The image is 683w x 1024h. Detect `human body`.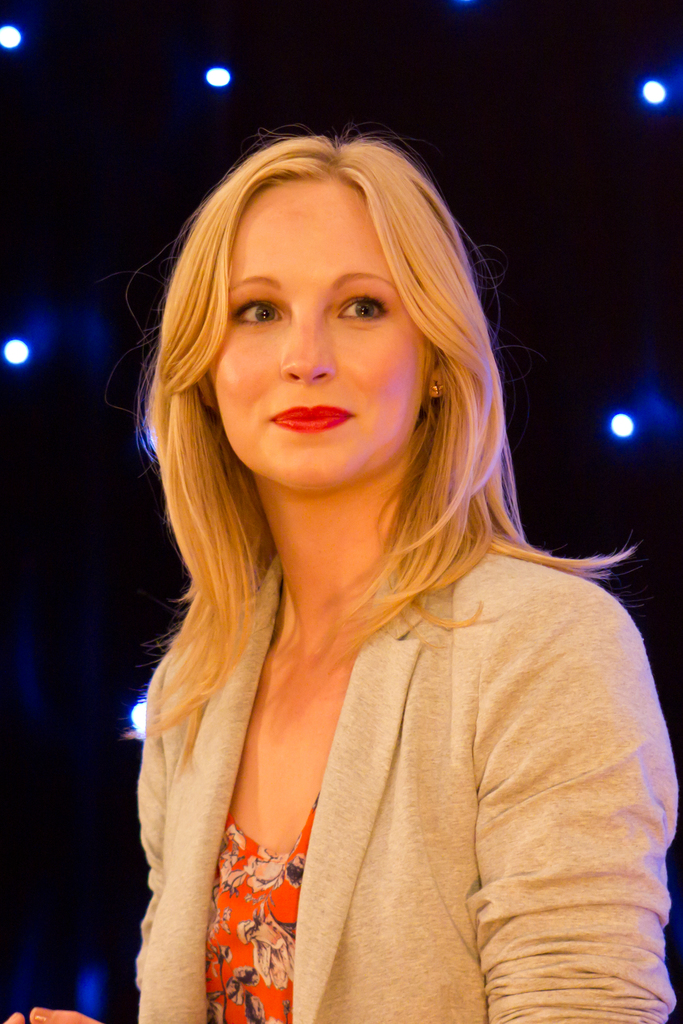
Detection: crop(85, 156, 606, 1023).
